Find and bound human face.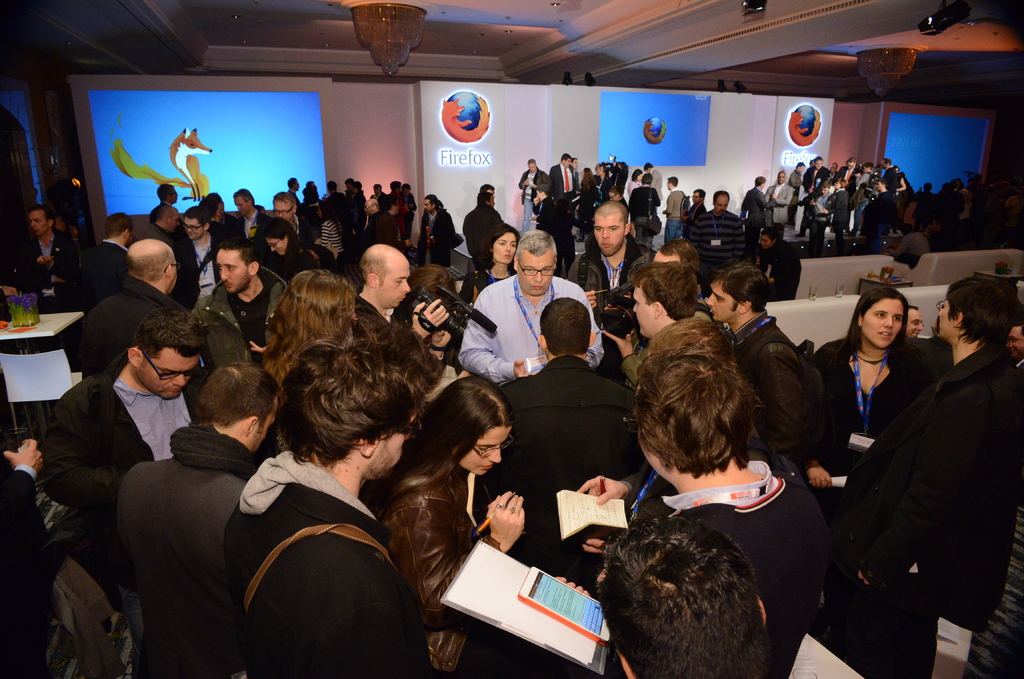
Bound: x1=381, y1=407, x2=414, y2=475.
